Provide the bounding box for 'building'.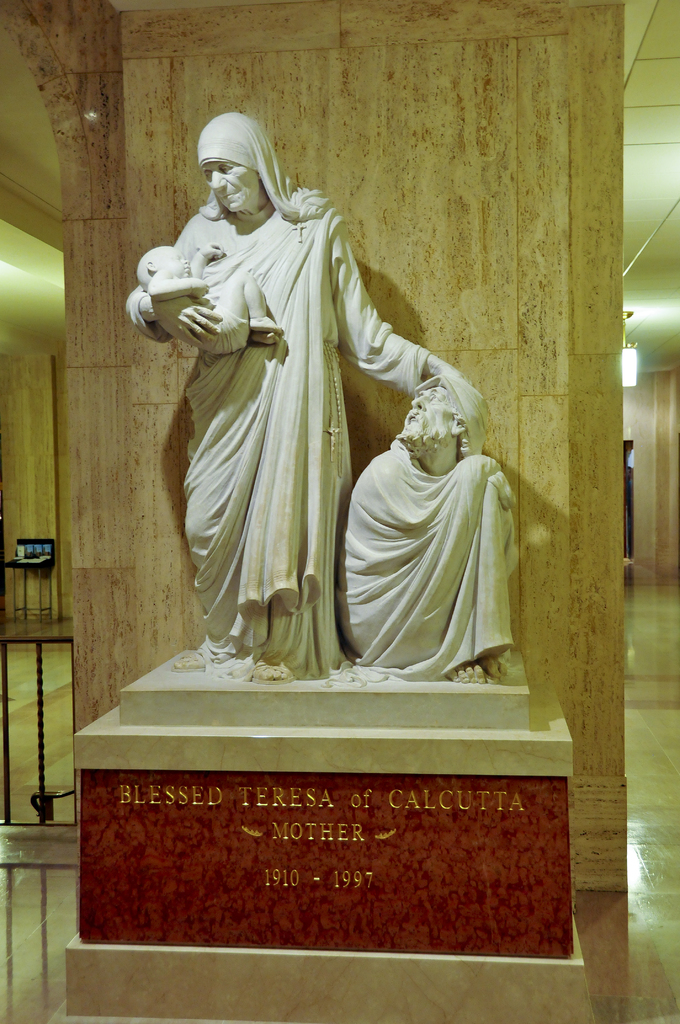
[0, 0, 679, 1023].
